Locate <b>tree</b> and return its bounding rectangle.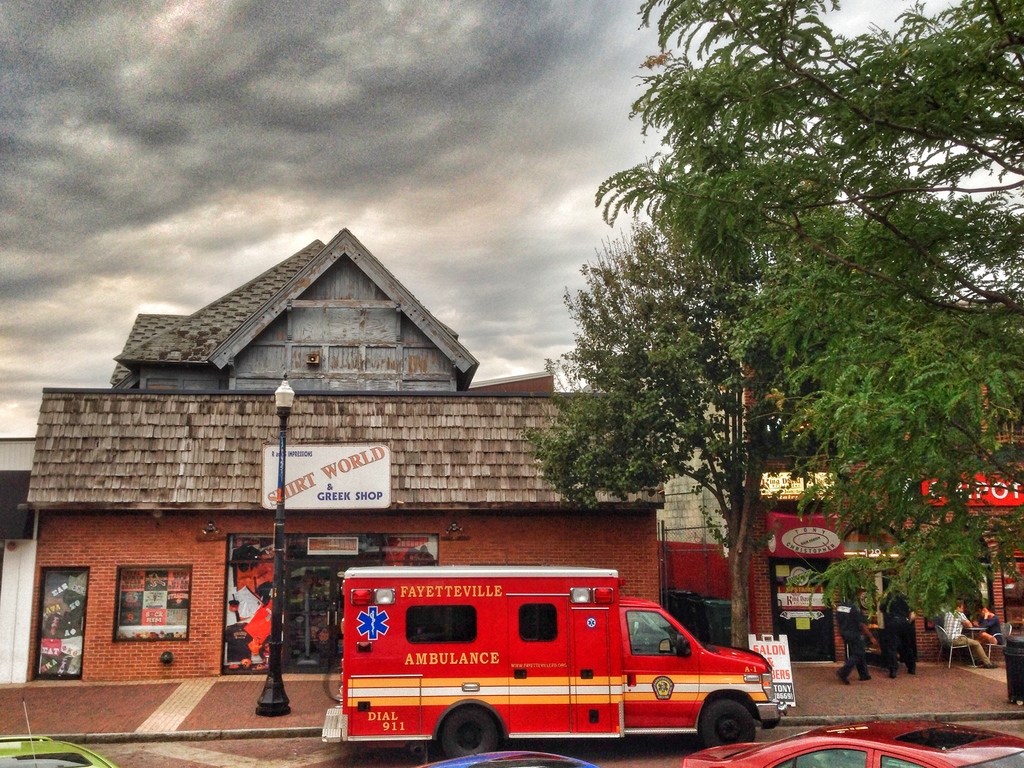
left=520, top=0, right=1023, bottom=650.
